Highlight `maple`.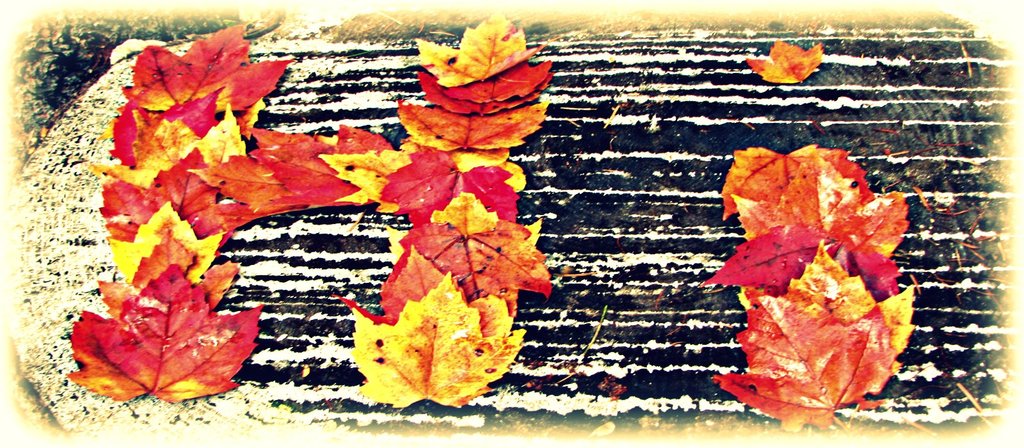
Highlighted region: pyautogui.locateOnScreen(85, 19, 389, 406).
